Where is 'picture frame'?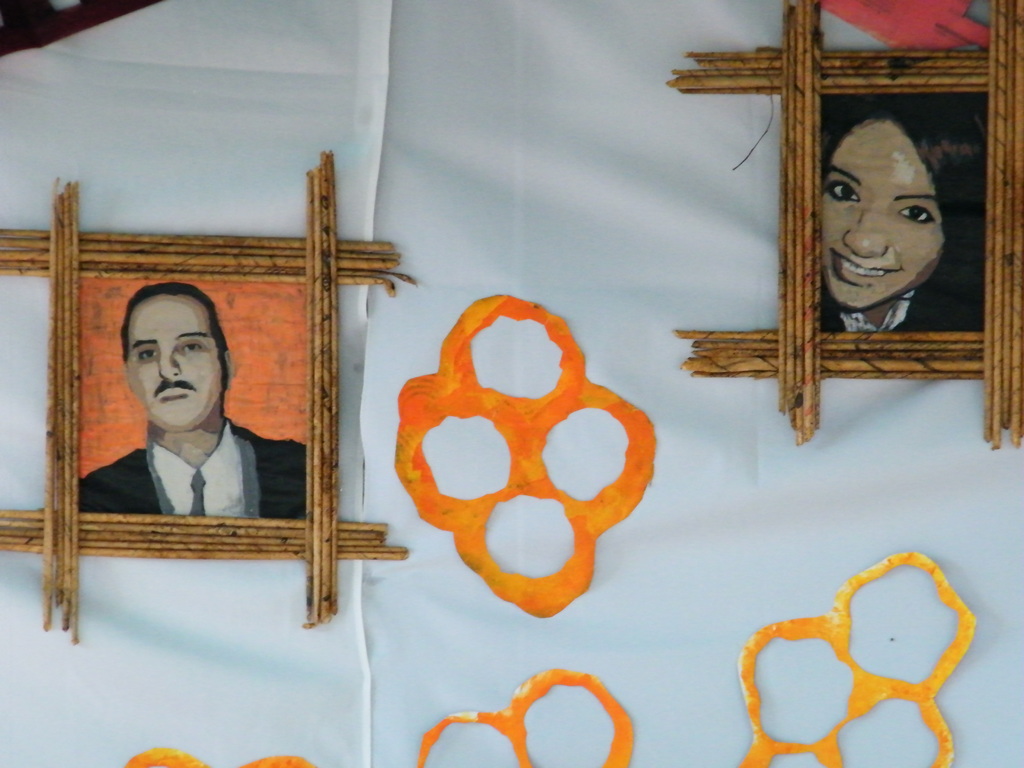
x1=668, y1=0, x2=1023, y2=454.
